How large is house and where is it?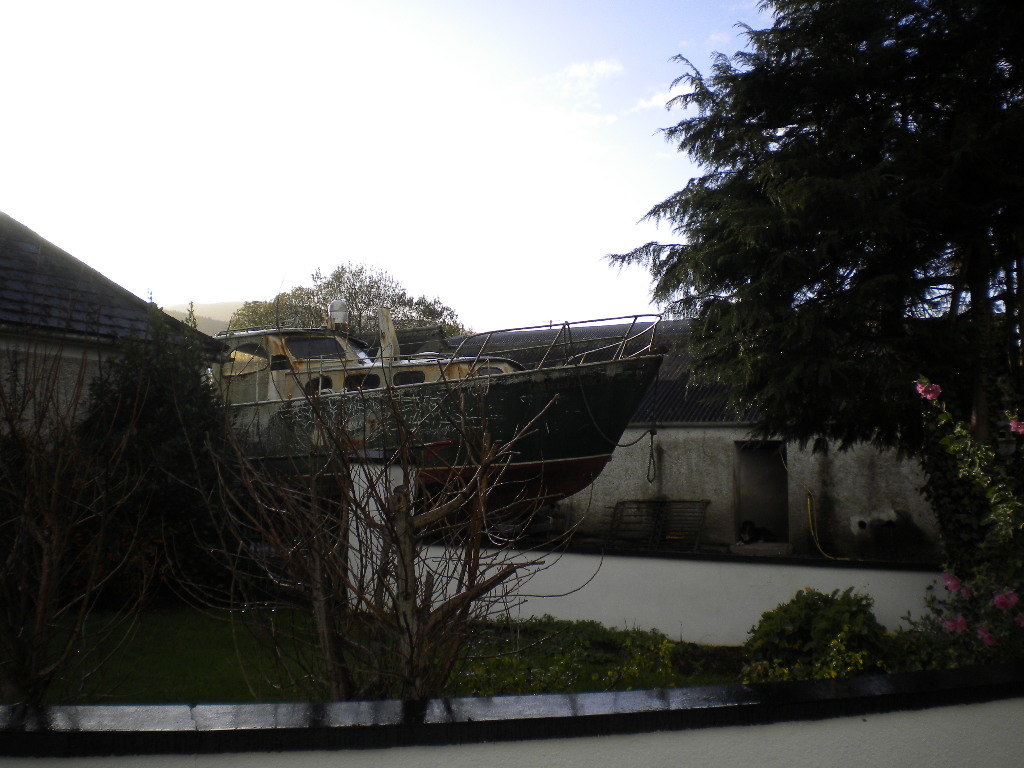
Bounding box: Rect(436, 306, 1001, 560).
